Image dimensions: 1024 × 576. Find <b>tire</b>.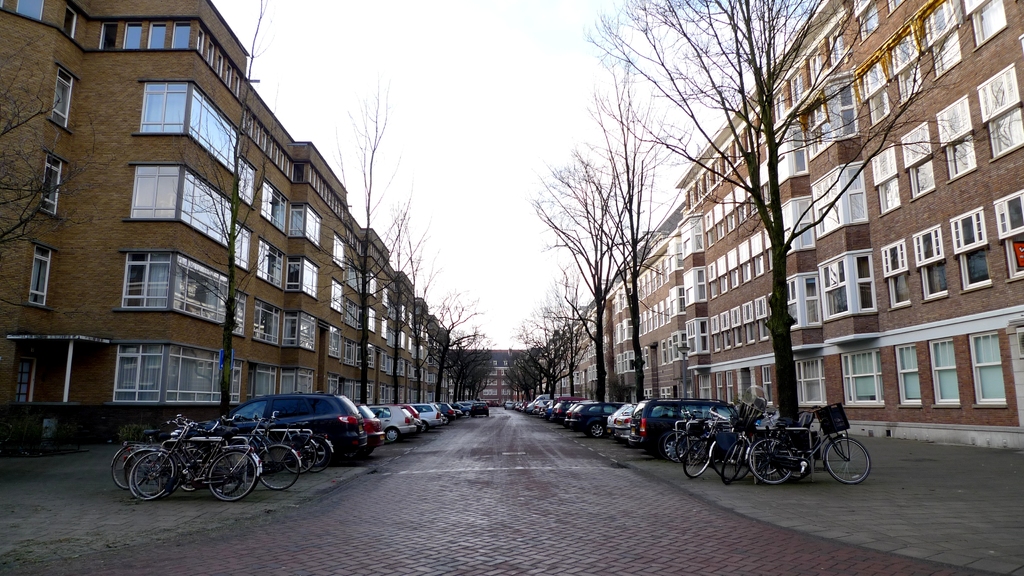
rect(281, 435, 321, 472).
